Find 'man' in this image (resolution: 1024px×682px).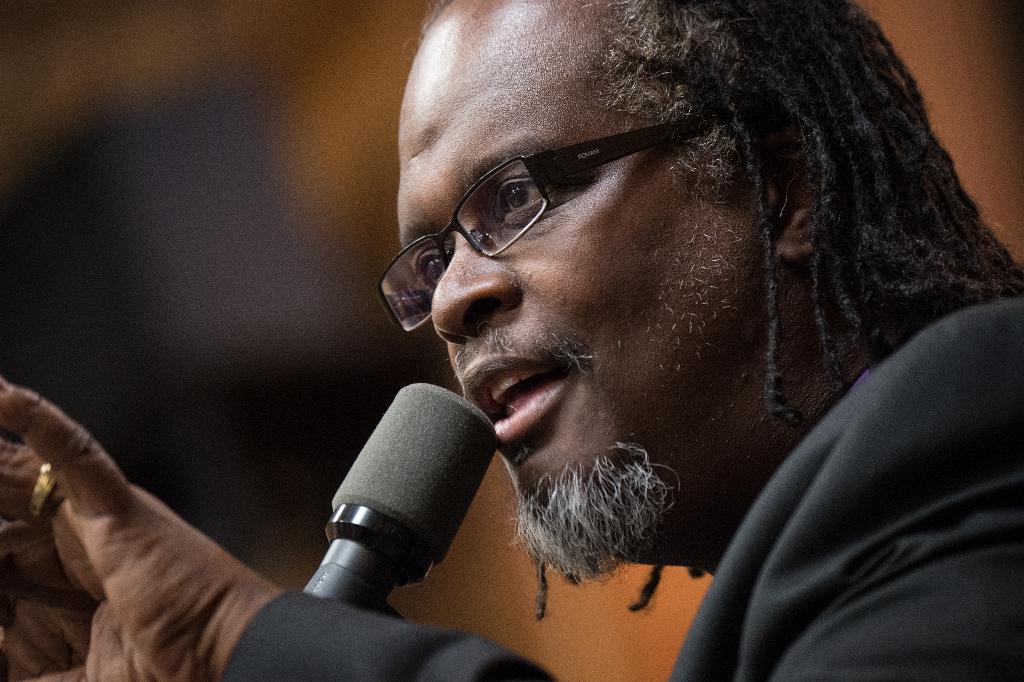
pyautogui.locateOnScreen(0, 0, 1023, 681).
